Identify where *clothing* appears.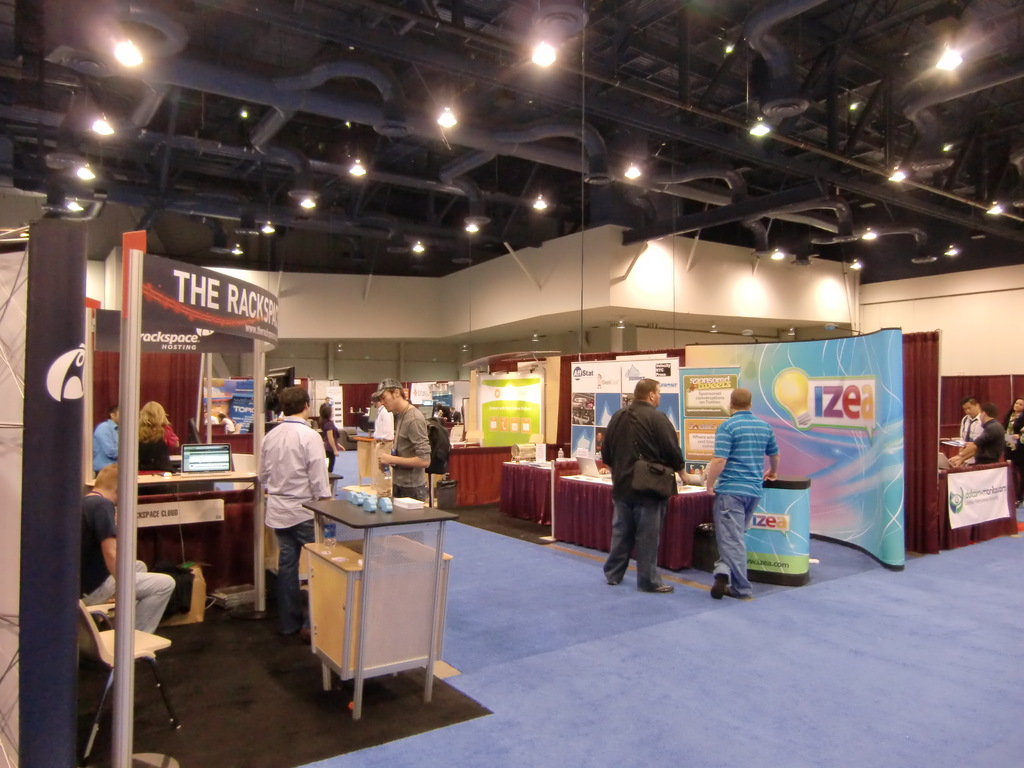
Appears at x1=391, y1=407, x2=432, y2=497.
